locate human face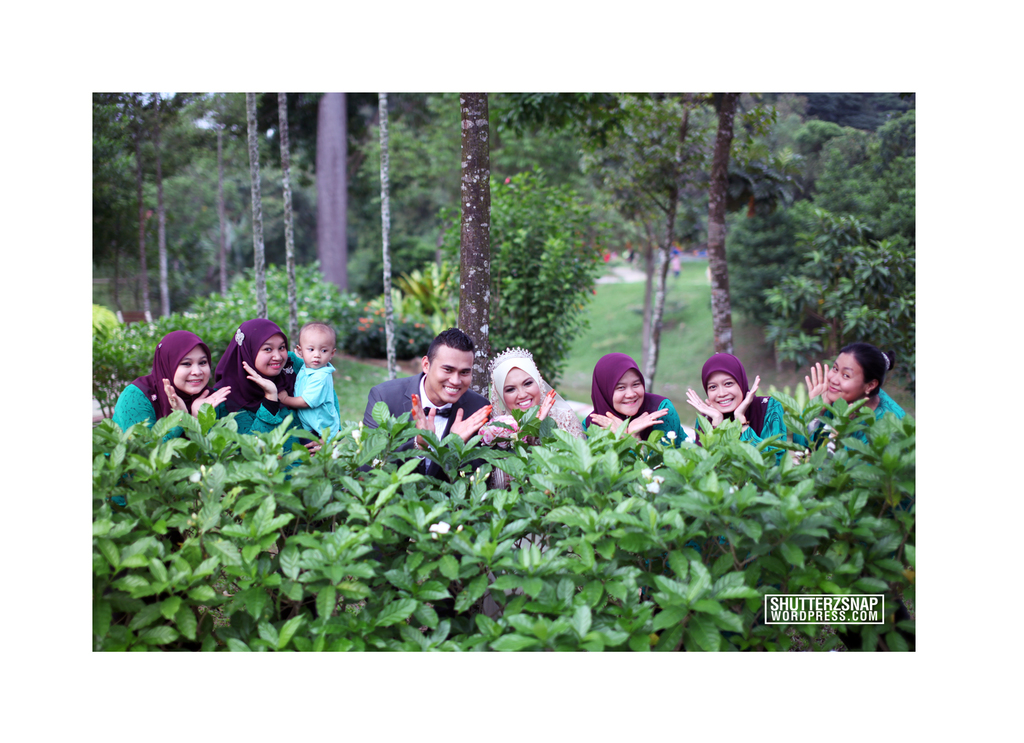
box=[708, 367, 741, 411]
